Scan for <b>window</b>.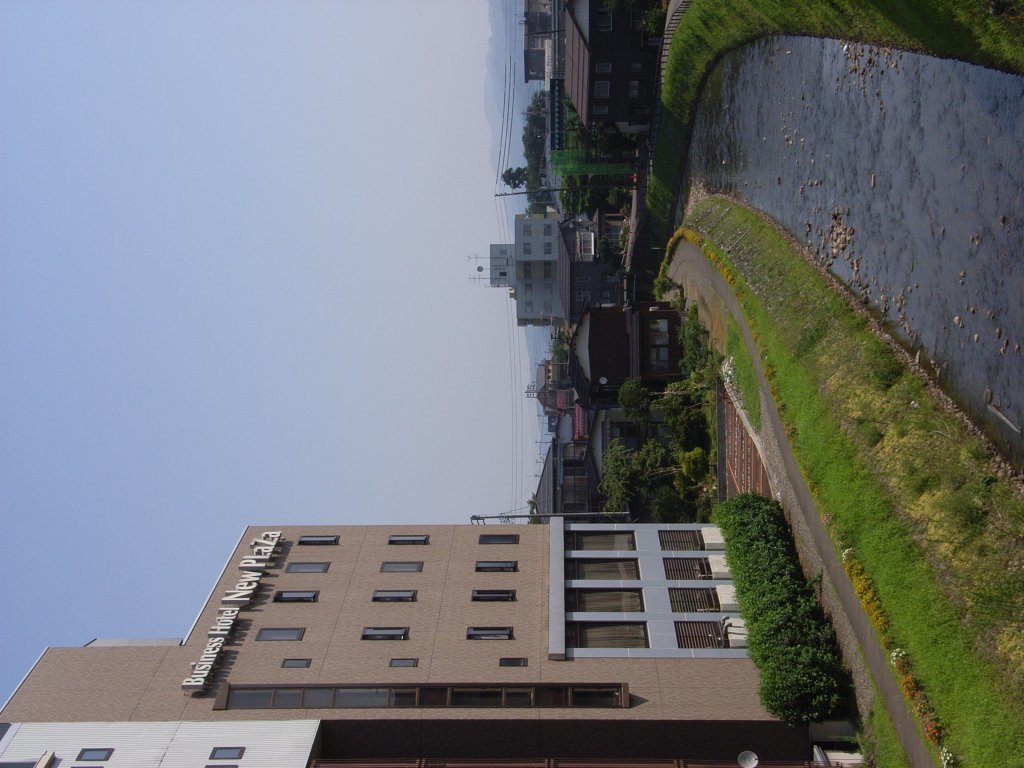
Scan result: bbox(210, 746, 243, 761).
